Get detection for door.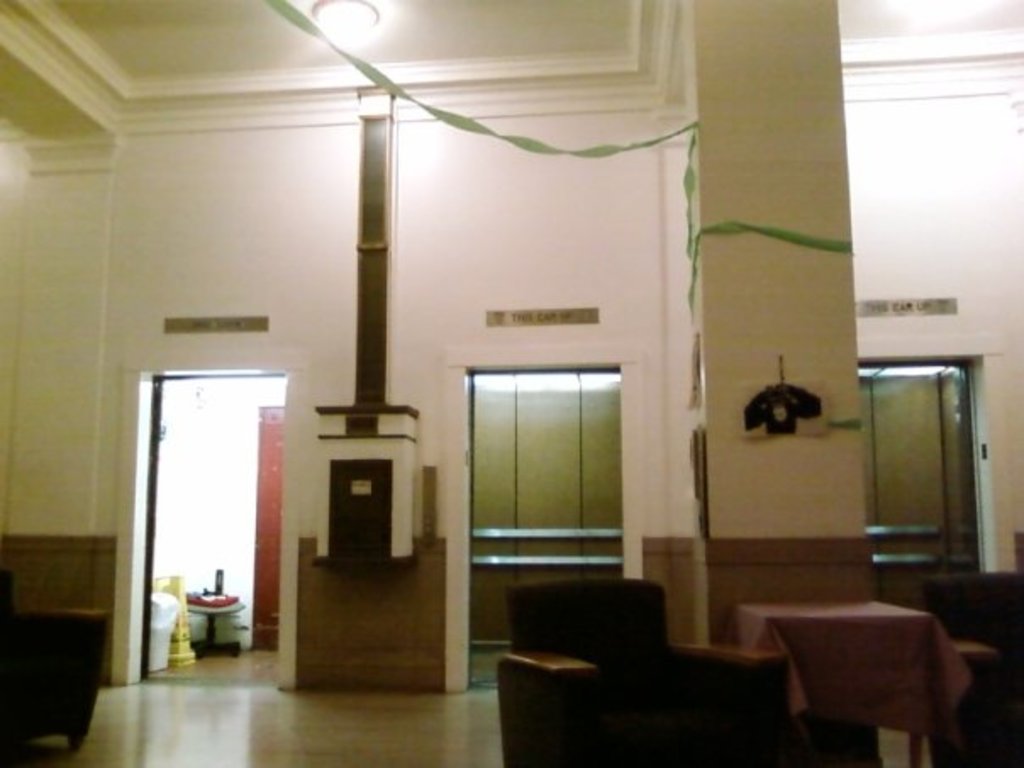
Detection: locate(253, 403, 285, 654).
